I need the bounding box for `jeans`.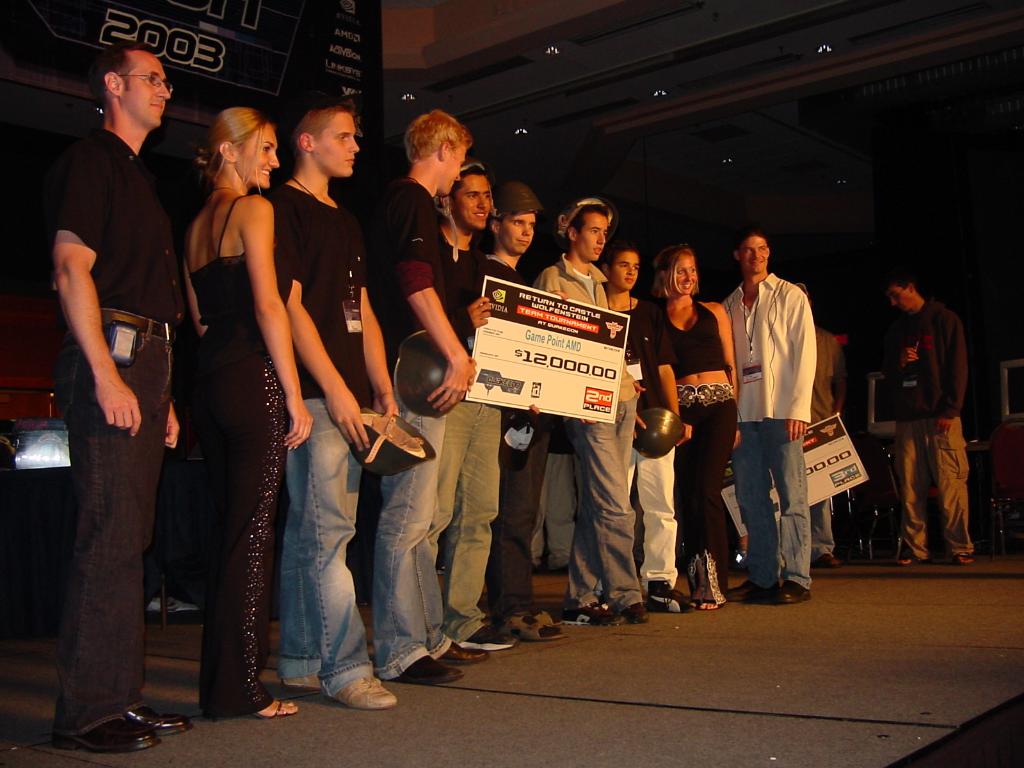
Here it is: bbox=(62, 352, 164, 738).
